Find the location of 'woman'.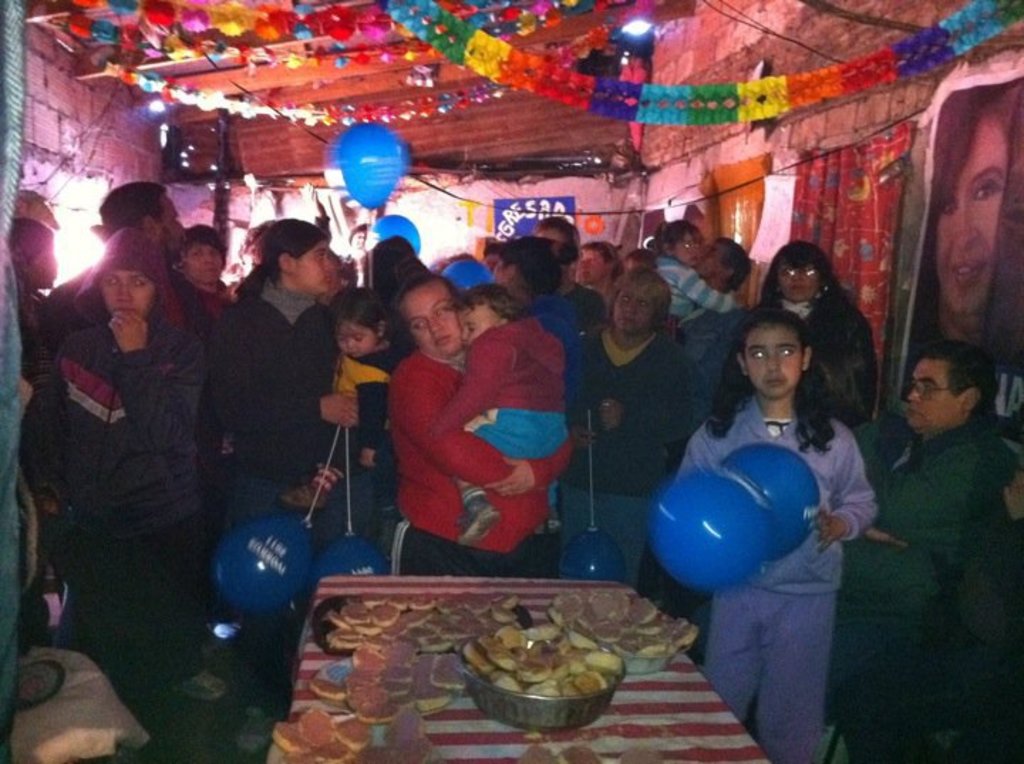
Location: bbox=[905, 88, 1023, 361].
